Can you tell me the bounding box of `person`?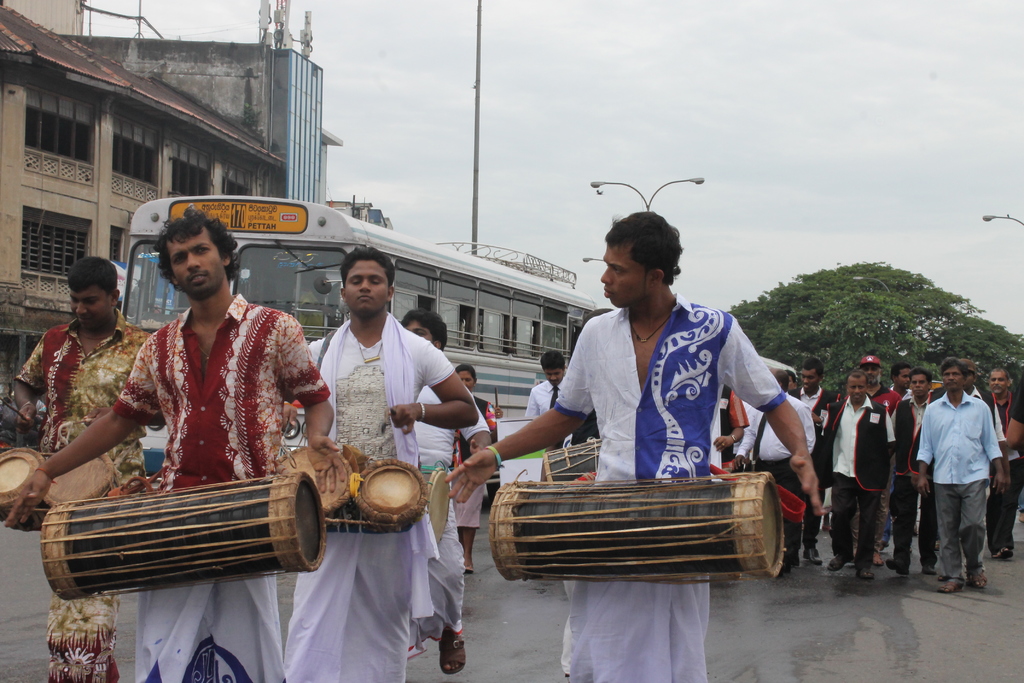
locate(281, 247, 482, 682).
